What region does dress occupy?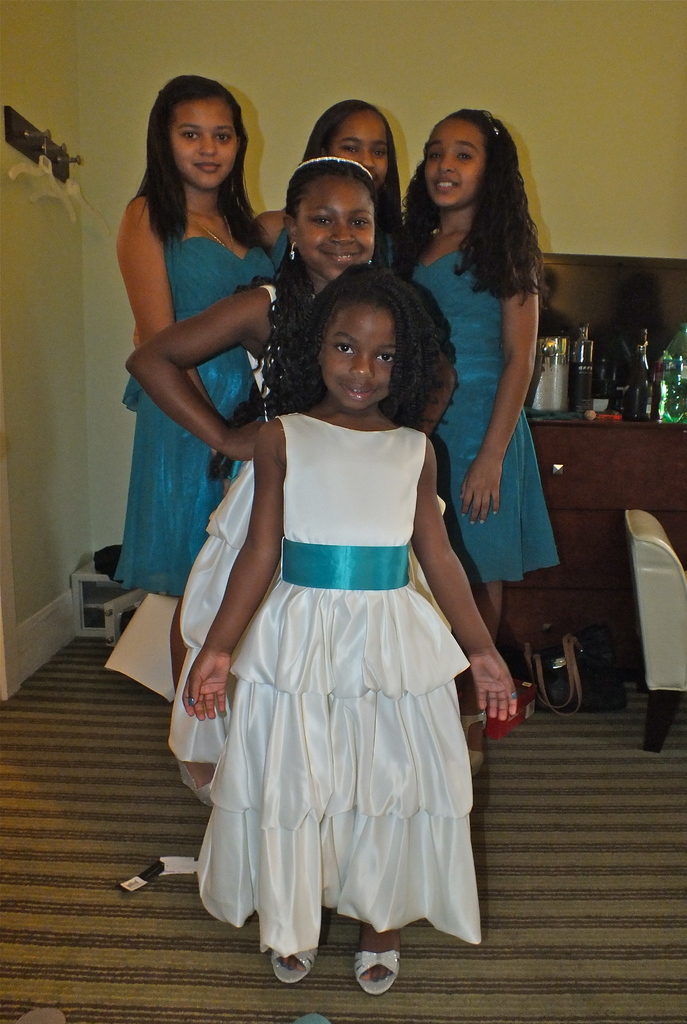
locate(109, 237, 276, 602).
